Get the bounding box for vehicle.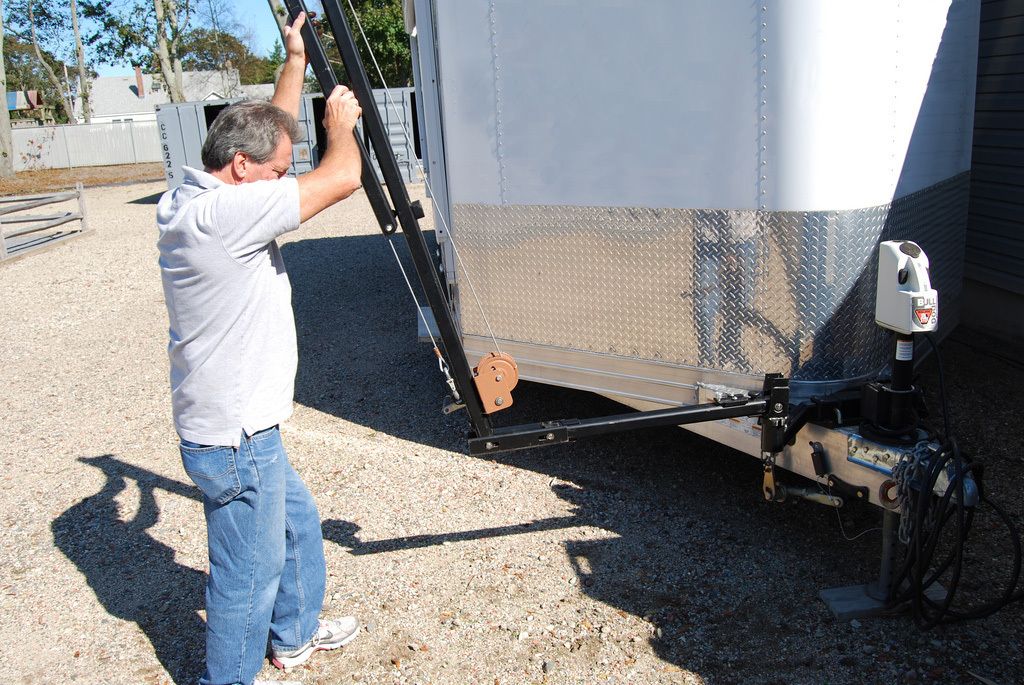
{"left": 264, "top": 0, "right": 1023, "bottom": 628}.
